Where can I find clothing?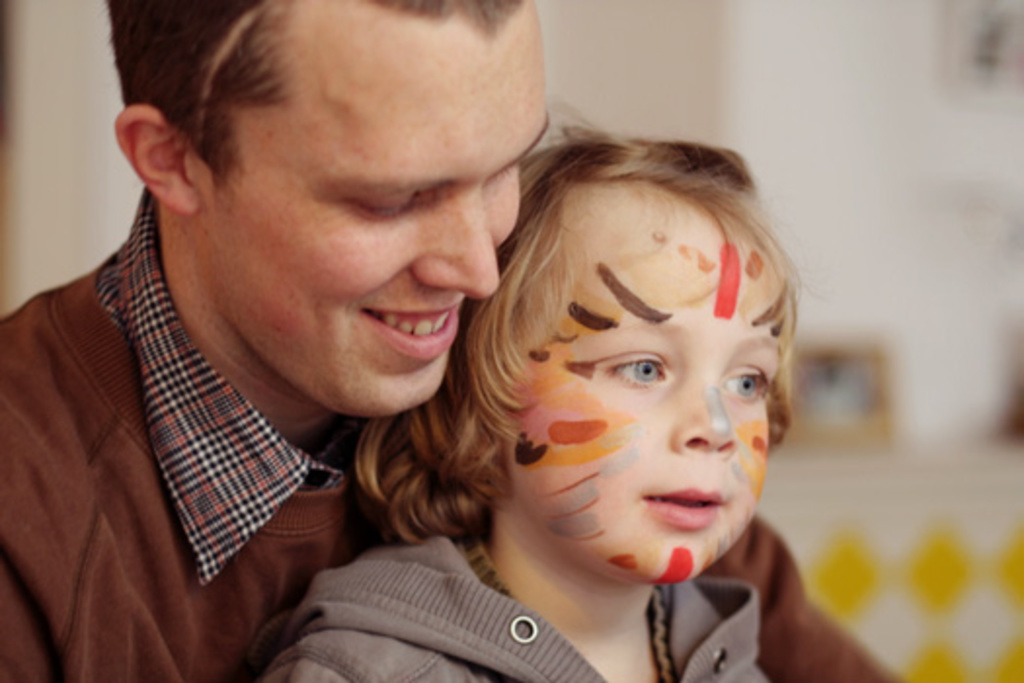
You can find it at bbox(267, 544, 770, 681).
